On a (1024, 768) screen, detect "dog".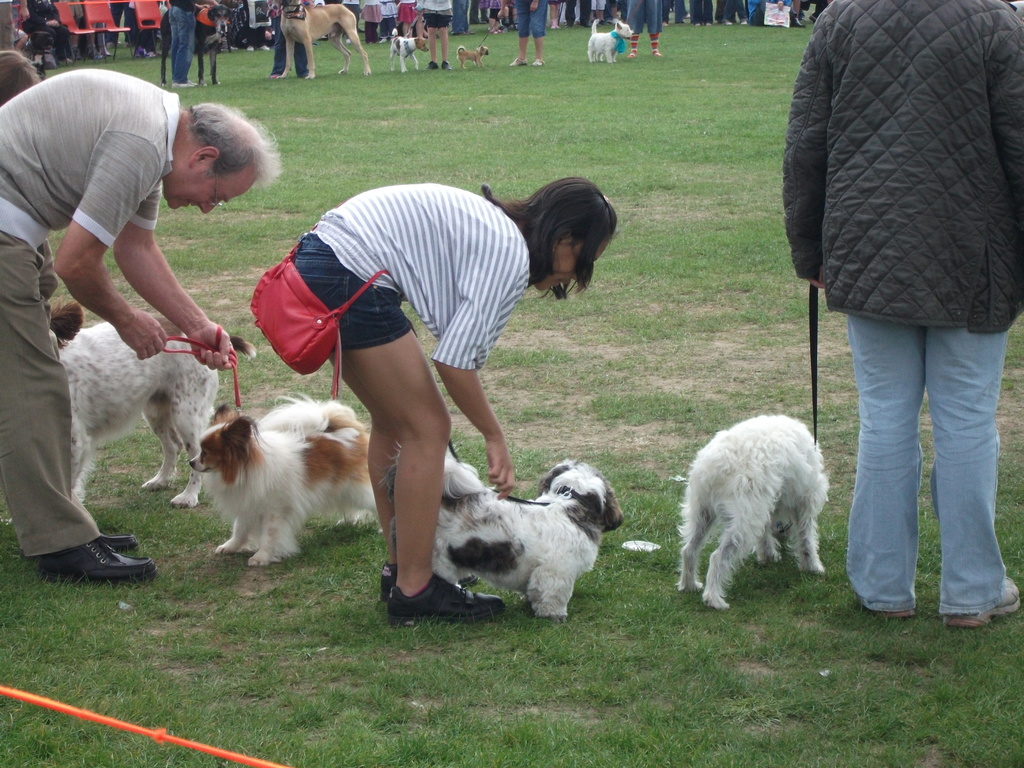
[676, 412, 829, 612].
